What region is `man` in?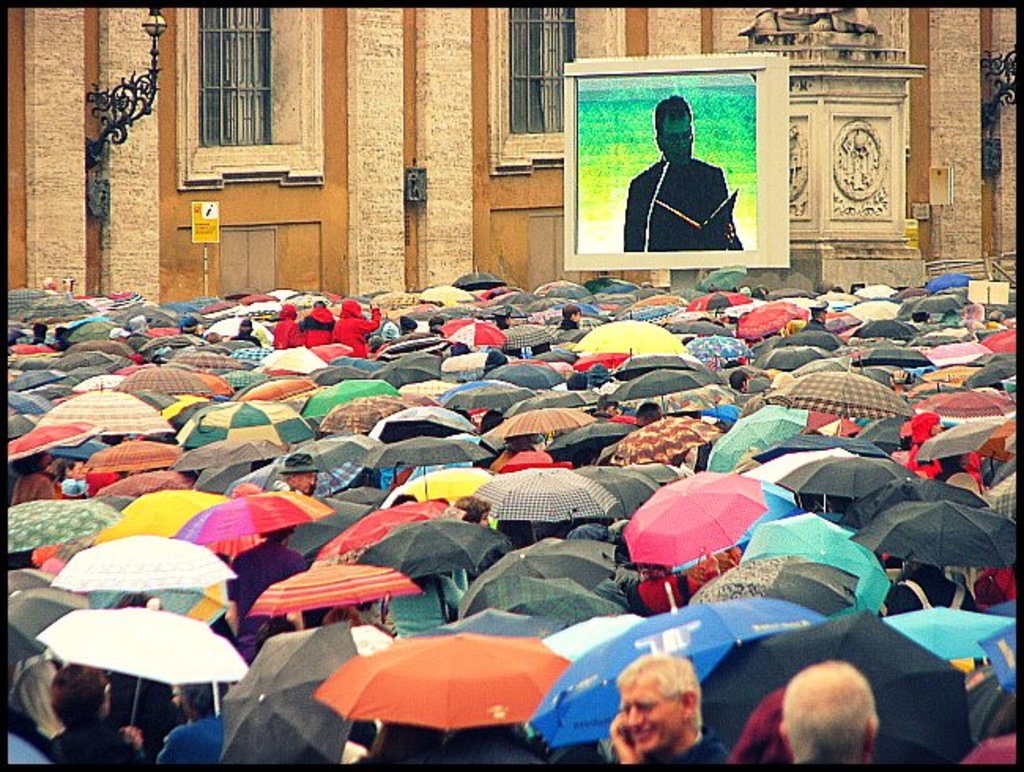
rect(723, 367, 755, 402).
